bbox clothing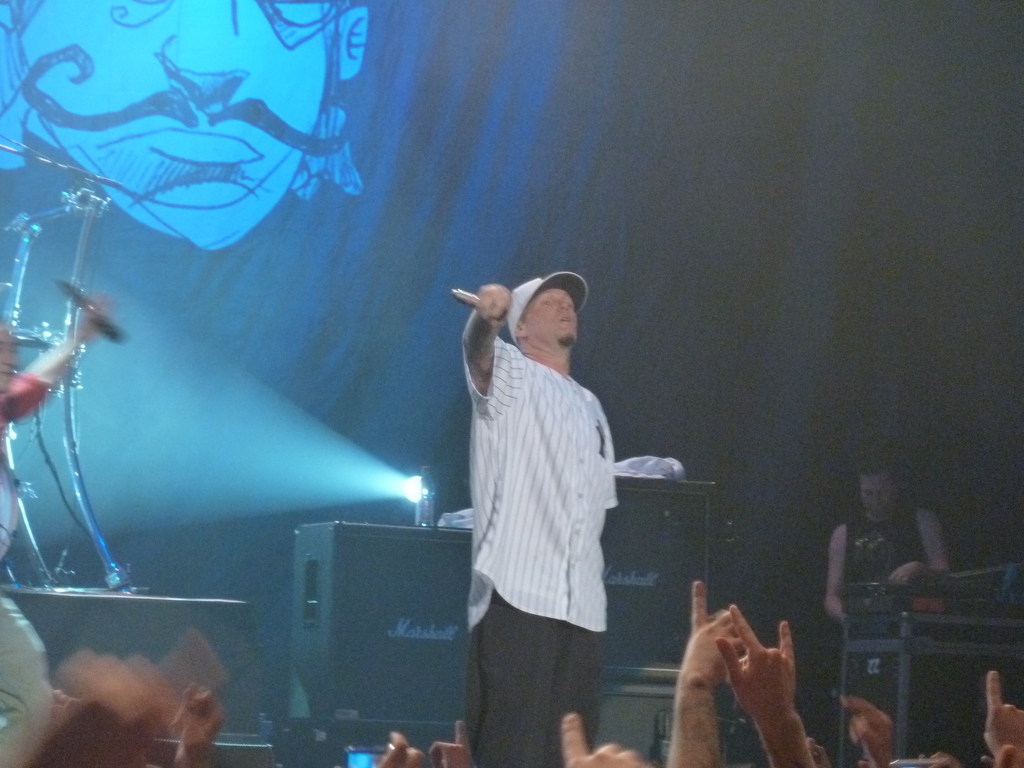
[left=0, top=591, right=51, bottom=765]
